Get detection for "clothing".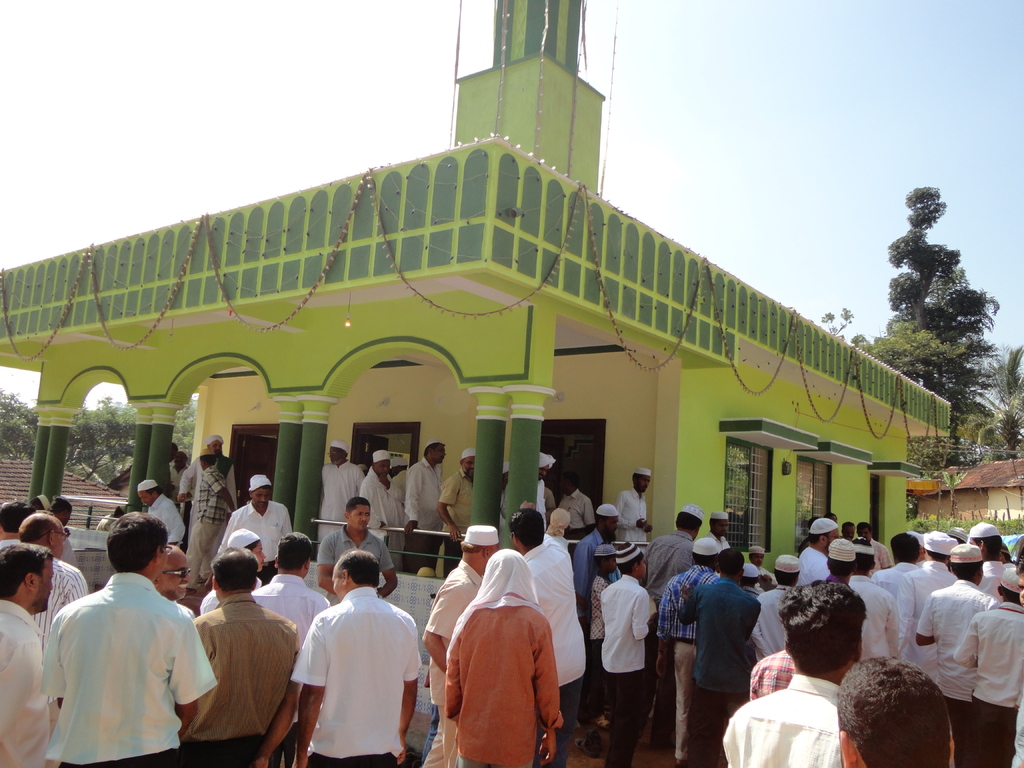
Detection: [x1=37, y1=554, x2=78, y2=634].
